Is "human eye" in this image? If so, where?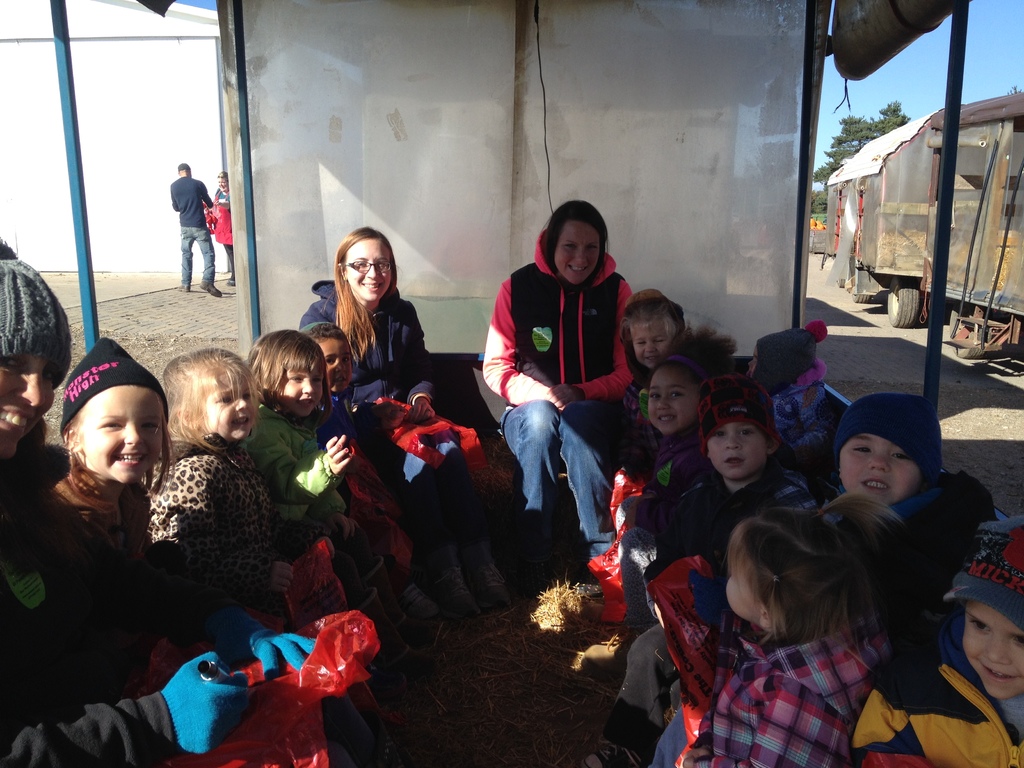
Yes, at locate(214, 398, 234, 406).
